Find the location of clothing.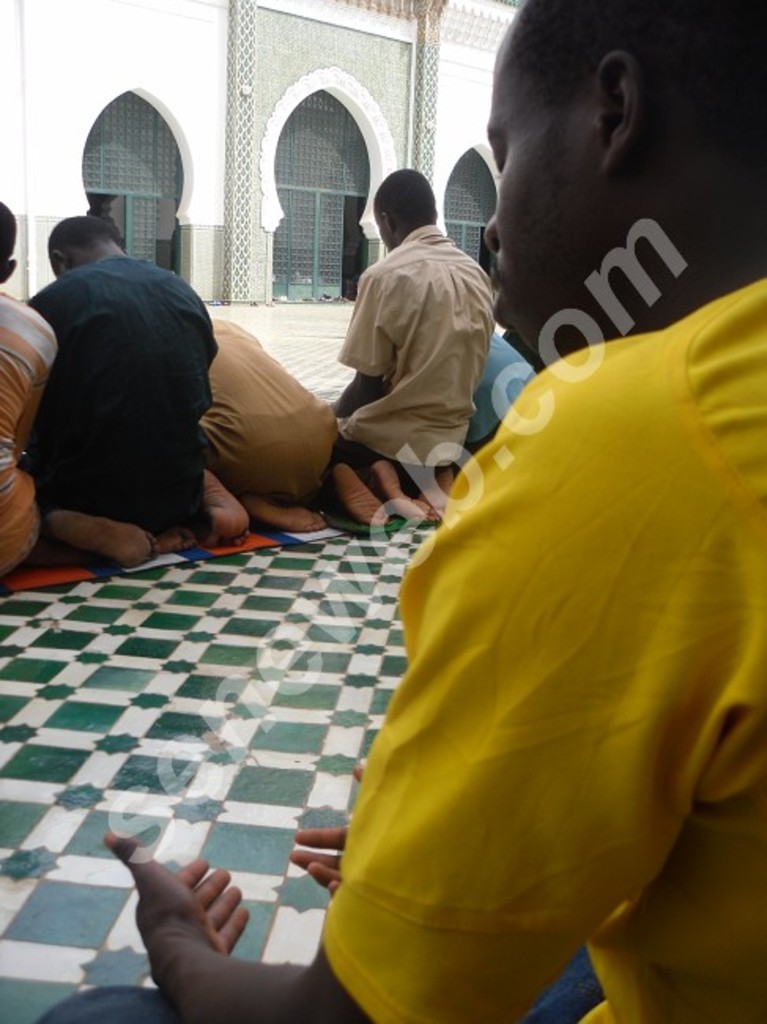
Location: crop(39, 268, 765, 1022).
